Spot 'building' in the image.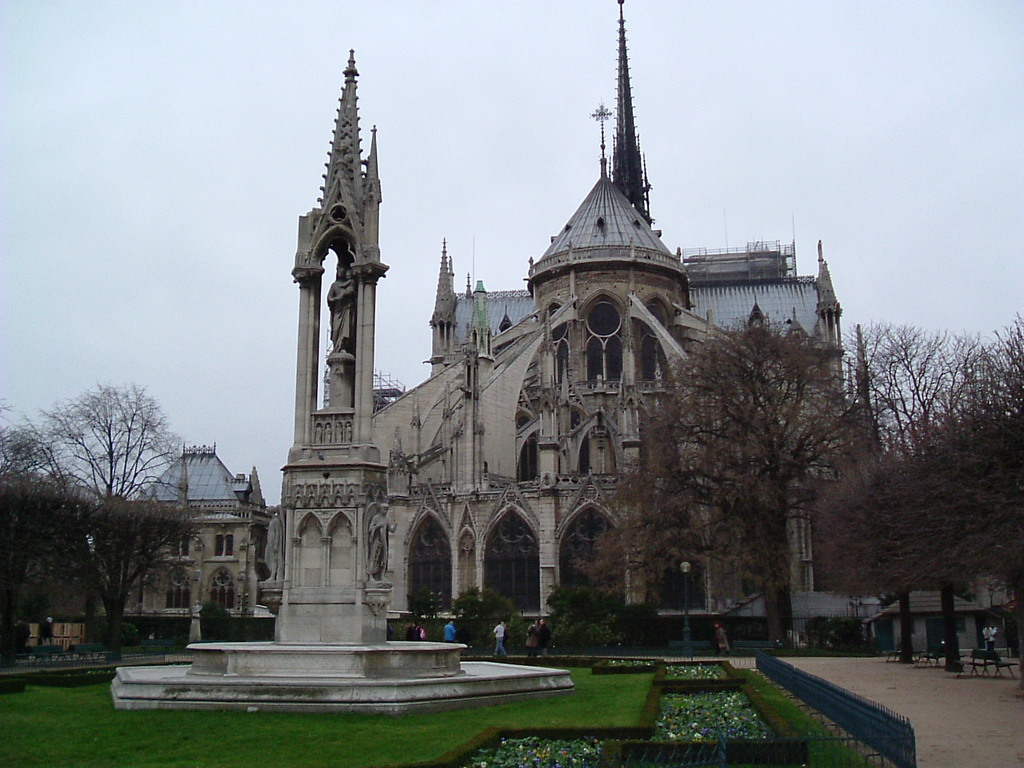
'building' found at (24,590,86,660).
